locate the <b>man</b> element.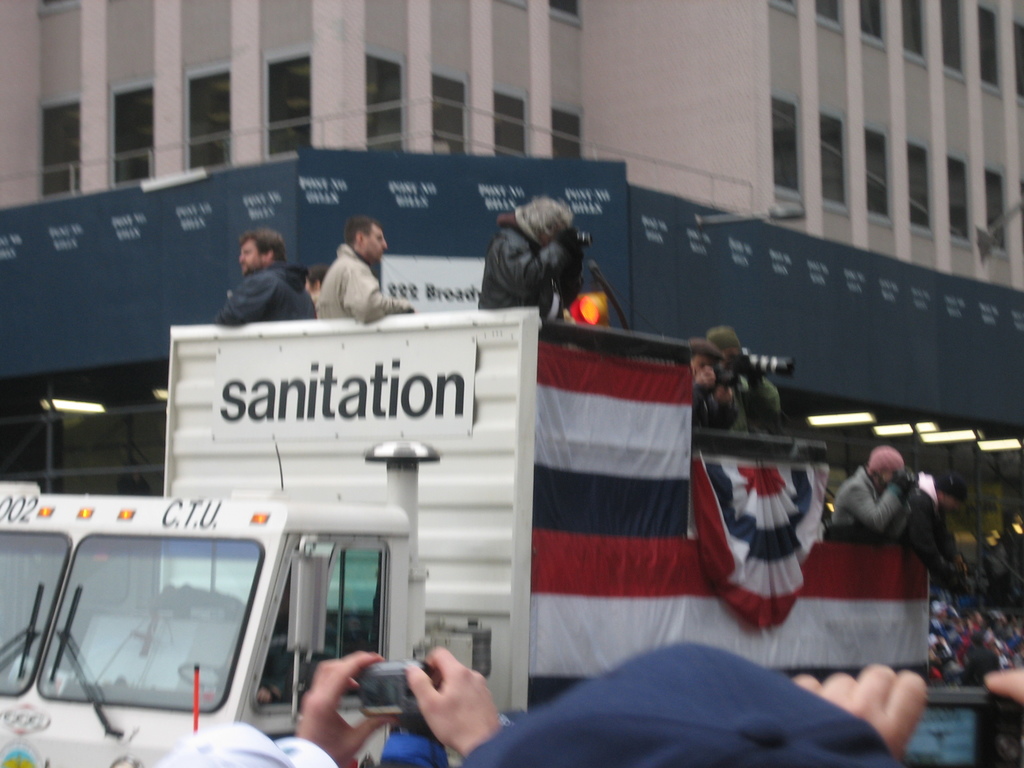
Element bbox: 476 201 586 321.
